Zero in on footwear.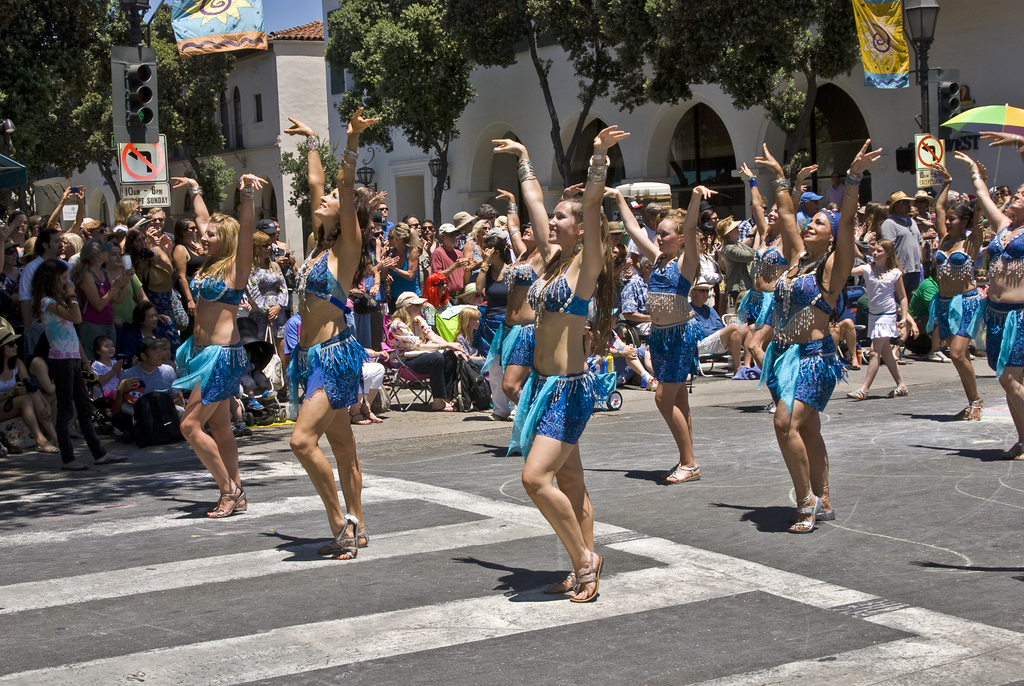
Zeroed in: bbox=(325, 510, 358, 558).
